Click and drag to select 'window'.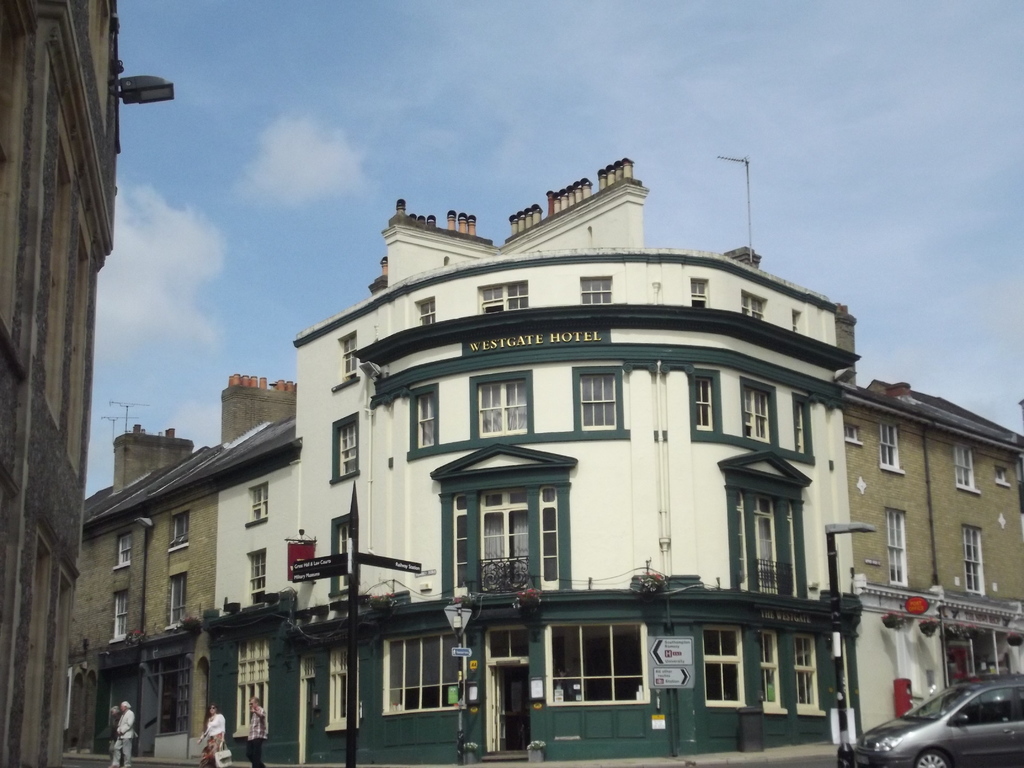
Selection: box(785, 388, 820, 464).
